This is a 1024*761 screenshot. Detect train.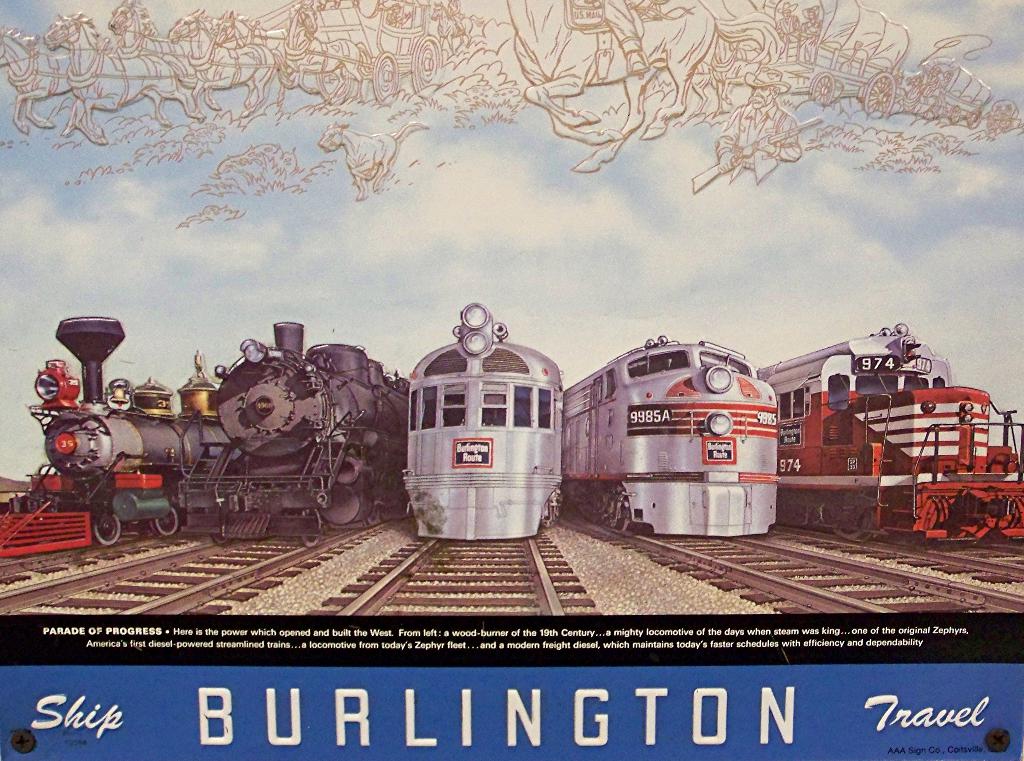
select_region(563, 328, 776, 537).
